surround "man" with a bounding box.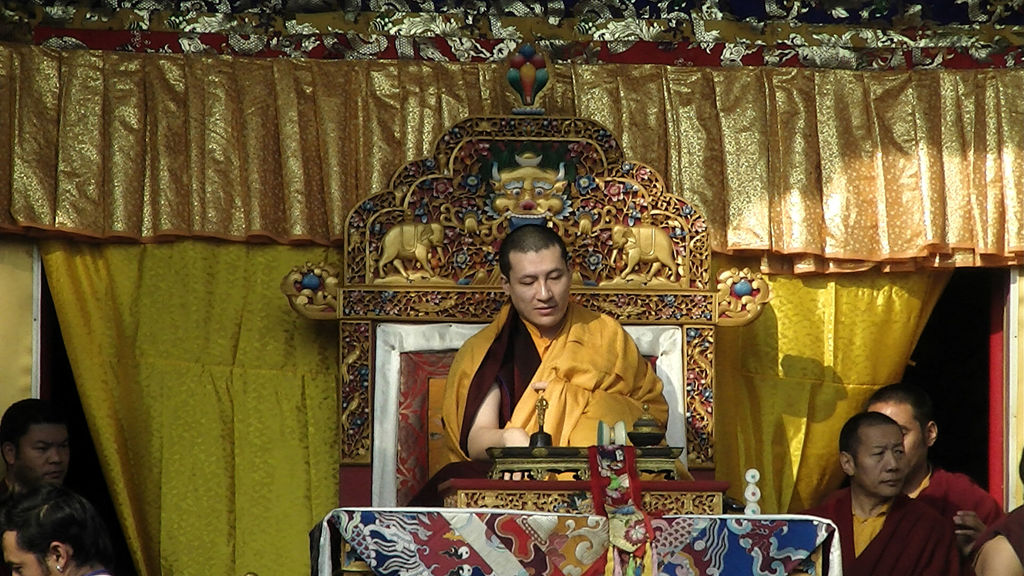
x1=0, y1=483, x2=122, y2=572.
